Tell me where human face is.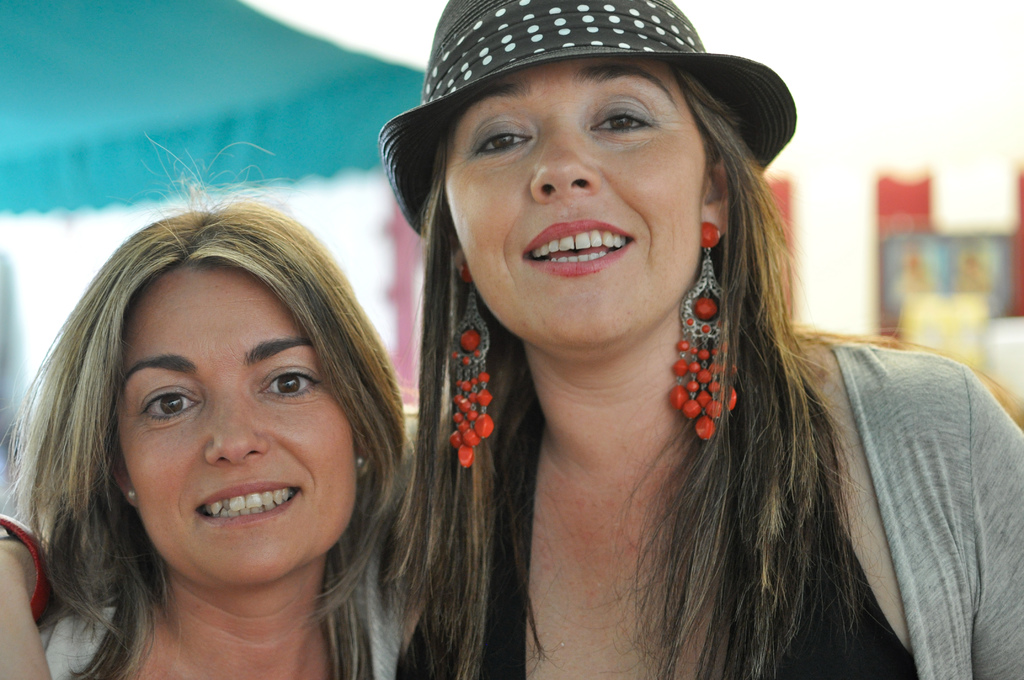
human face is at detection(446, 61, 703, 355).
